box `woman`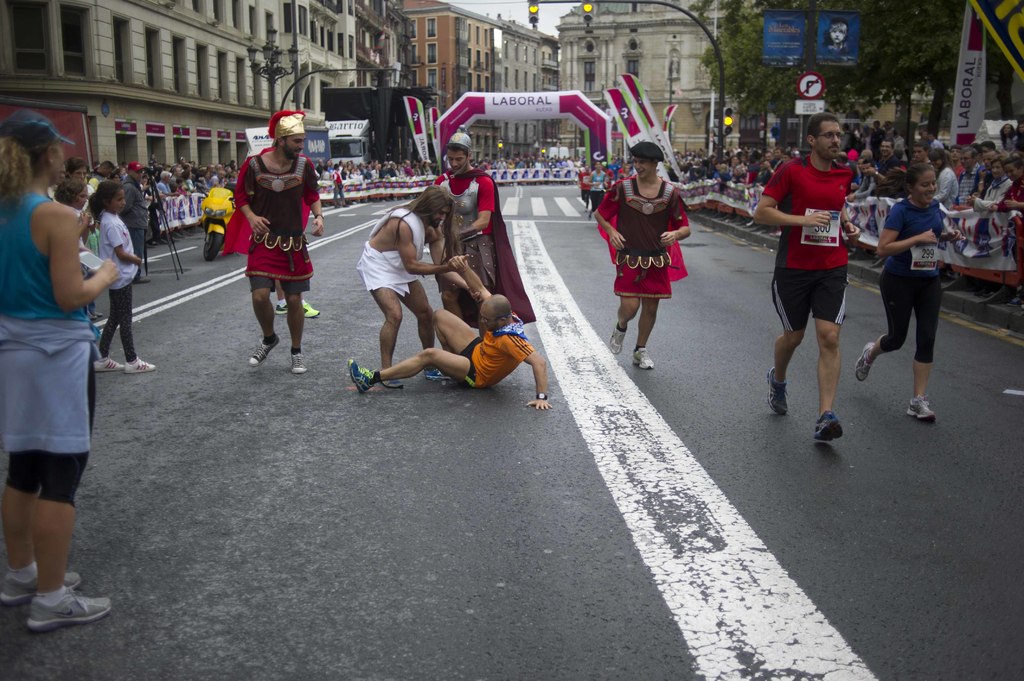
left=740, top=149, right=749, bottom=167
